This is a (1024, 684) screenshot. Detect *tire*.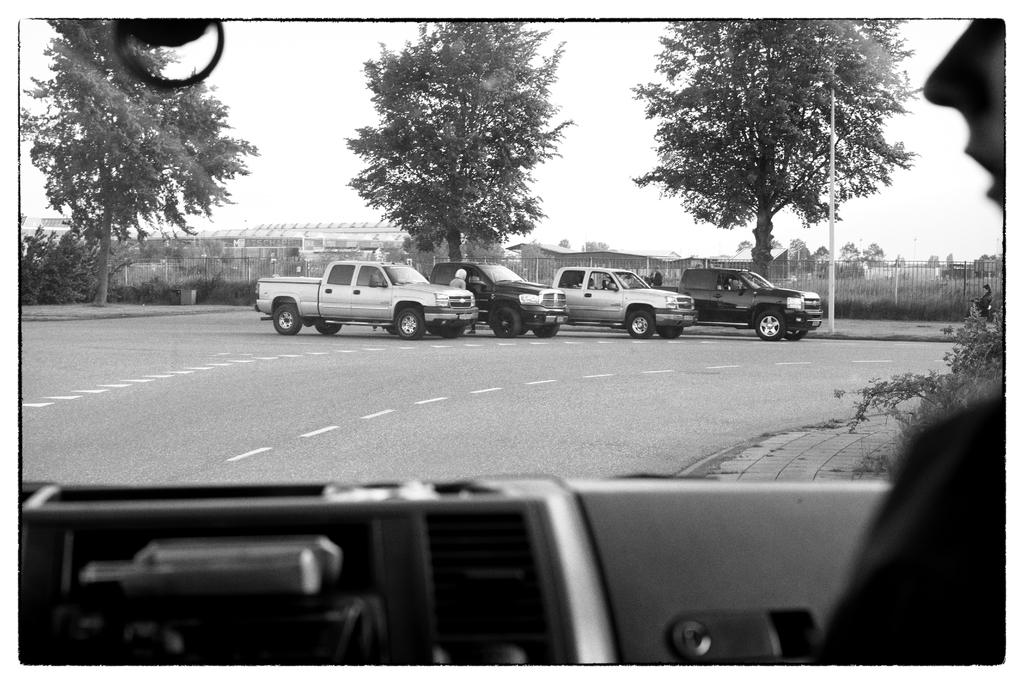
l=532, t=323, r=559, b=338.
